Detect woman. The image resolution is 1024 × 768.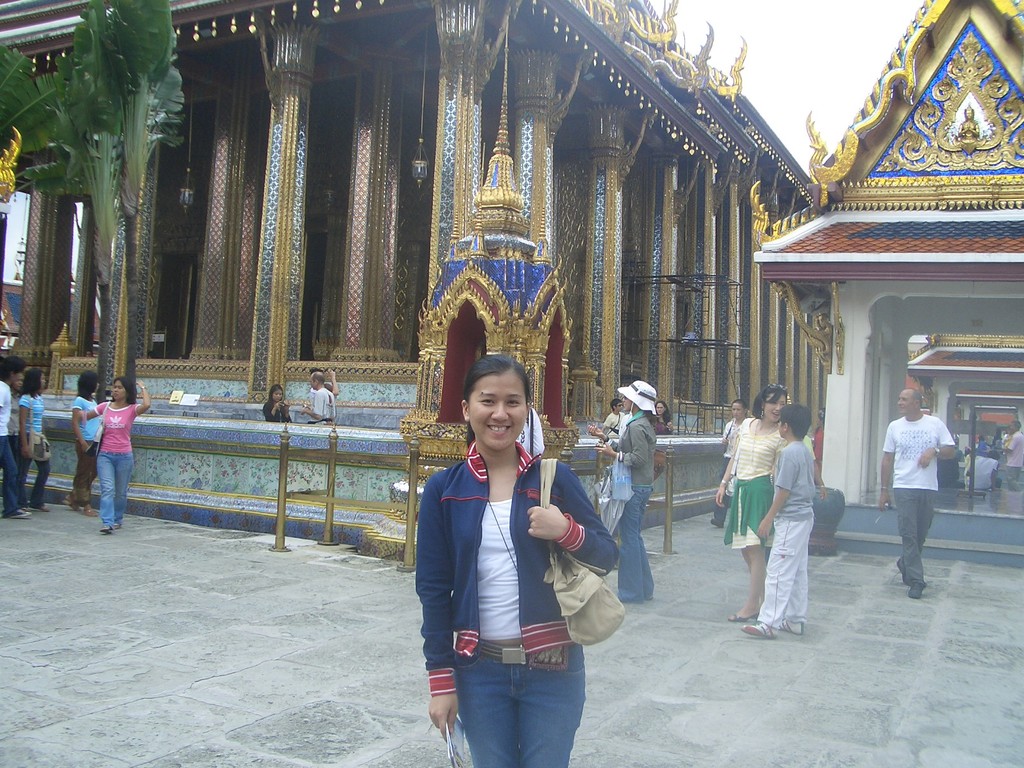
{"left": 263, "top": 384, "right": 289, "bottom": 422}.
